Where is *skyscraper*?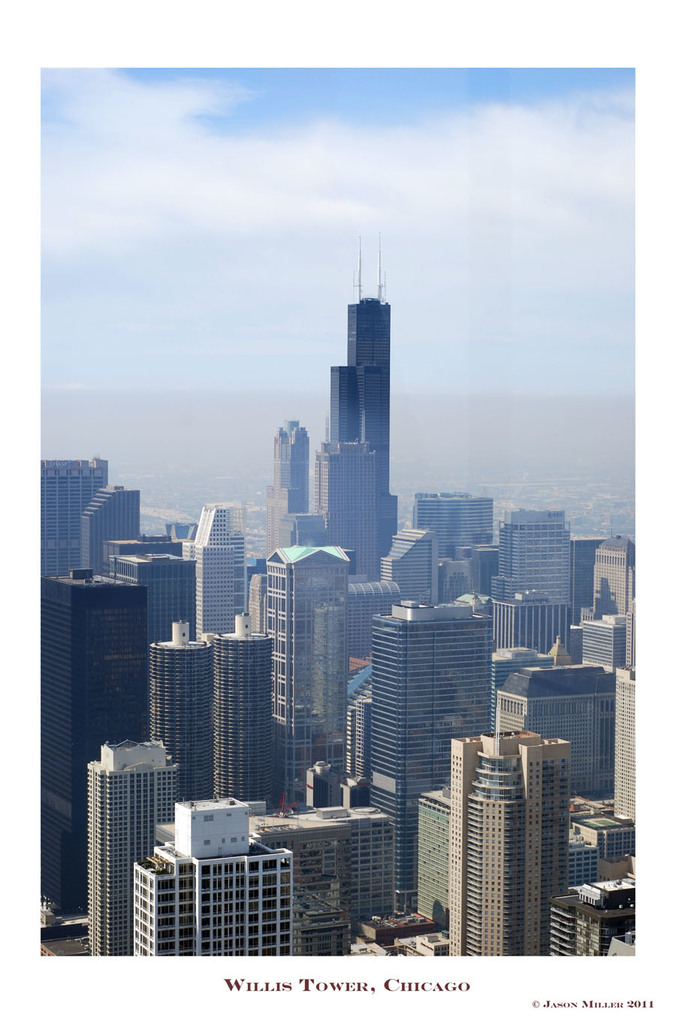
[left=451, top=729, right=572, bottom=958].
